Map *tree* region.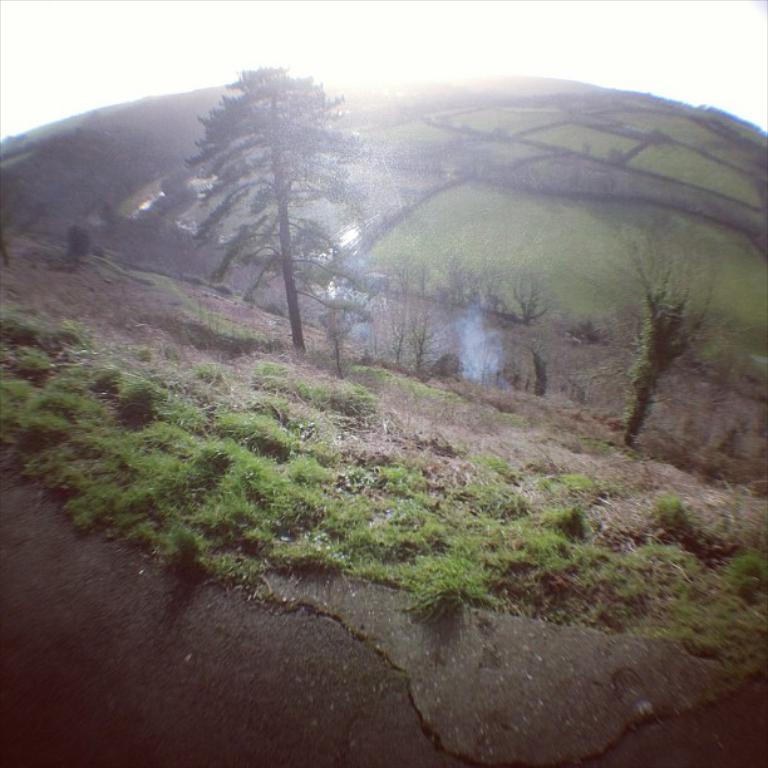
Mapped to x1=607 y1=143 x2=626 y2=171.
